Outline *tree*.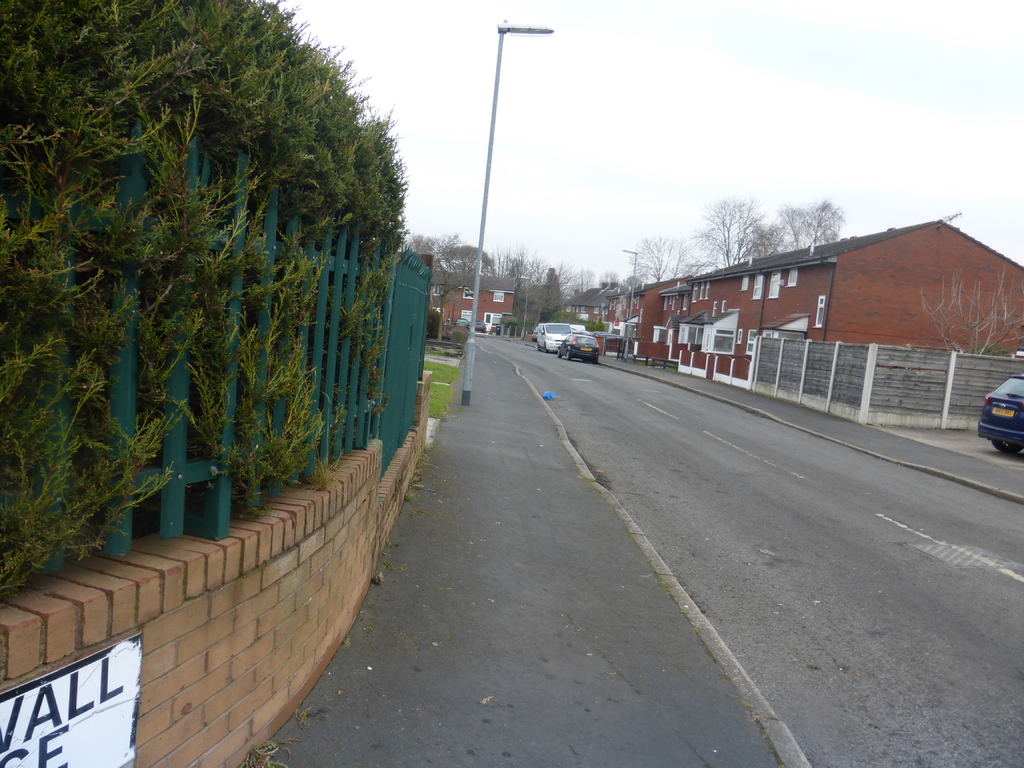
Outline: bbox(913, 265, 1023, 351).
